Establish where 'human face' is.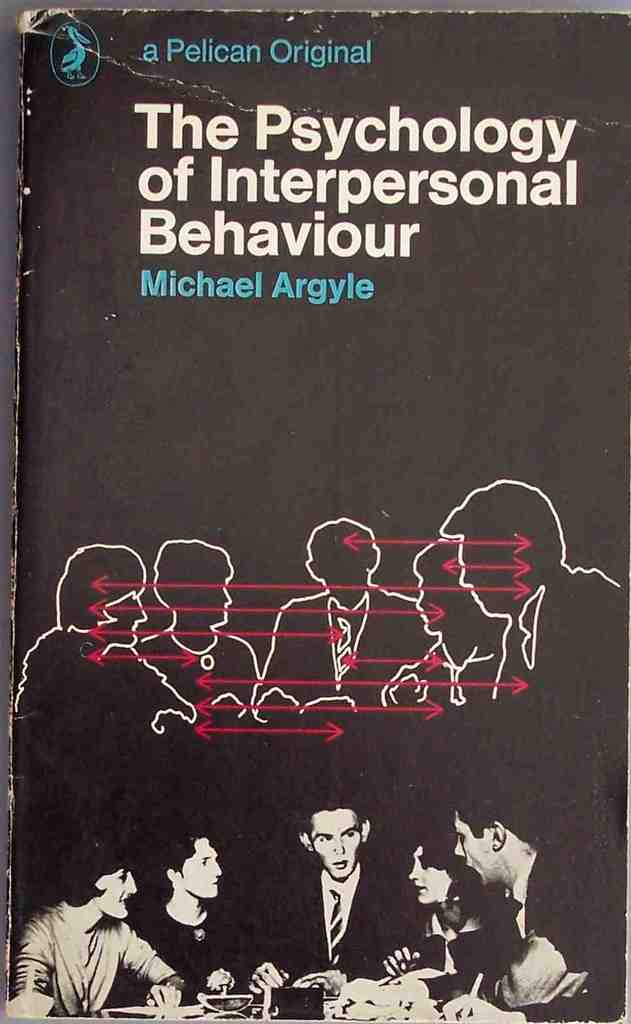
Established at bbox=(182, 843, 223, 906).
